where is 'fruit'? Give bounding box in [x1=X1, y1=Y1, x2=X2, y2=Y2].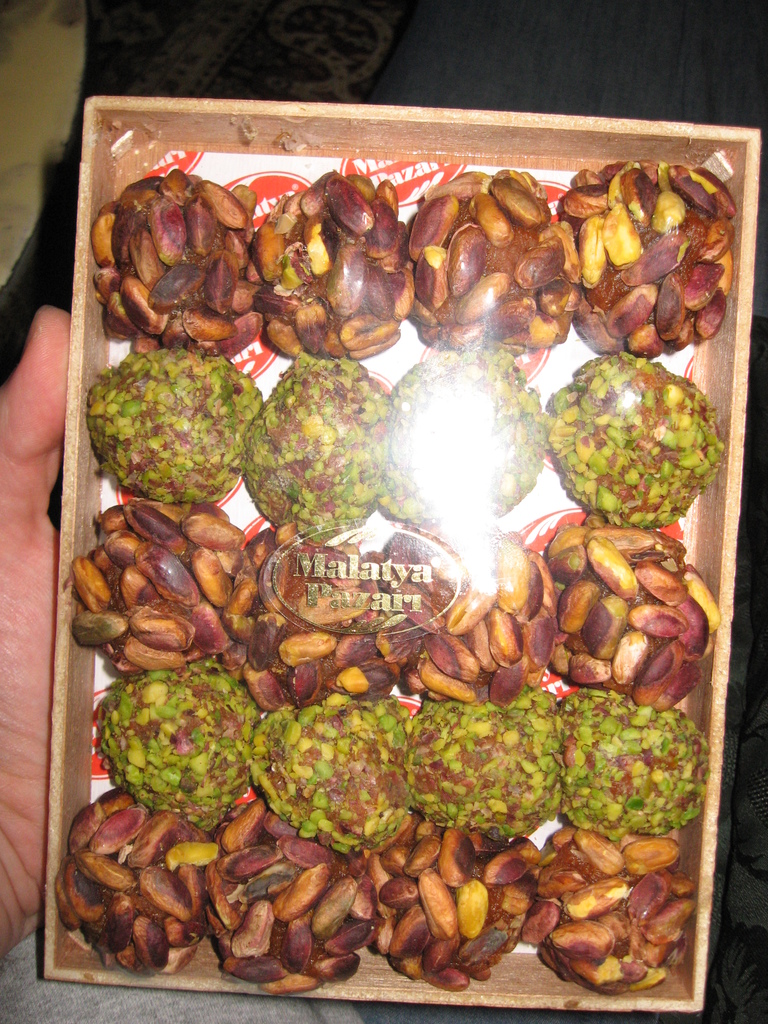
[x1=556, y1=355, x2=728, y2=525].
